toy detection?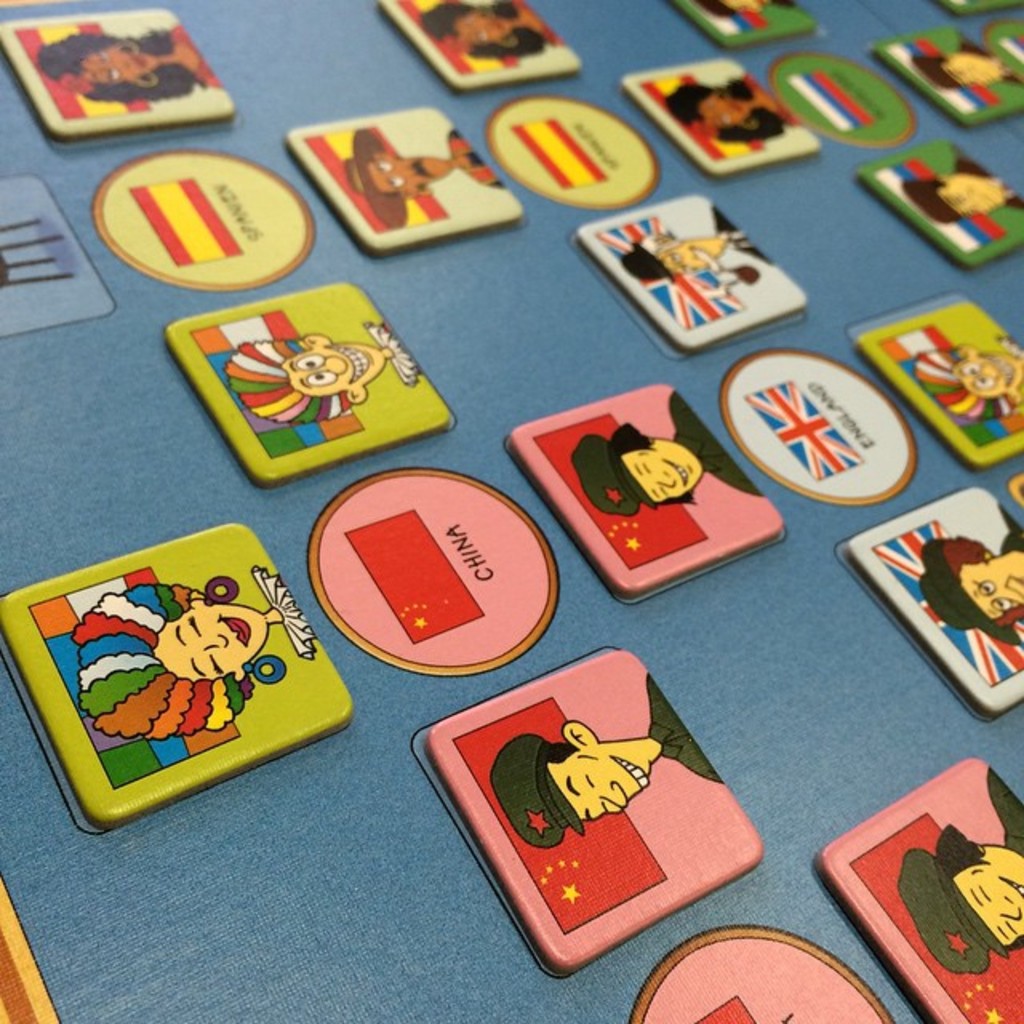
<box>0,523,350,824</box>
